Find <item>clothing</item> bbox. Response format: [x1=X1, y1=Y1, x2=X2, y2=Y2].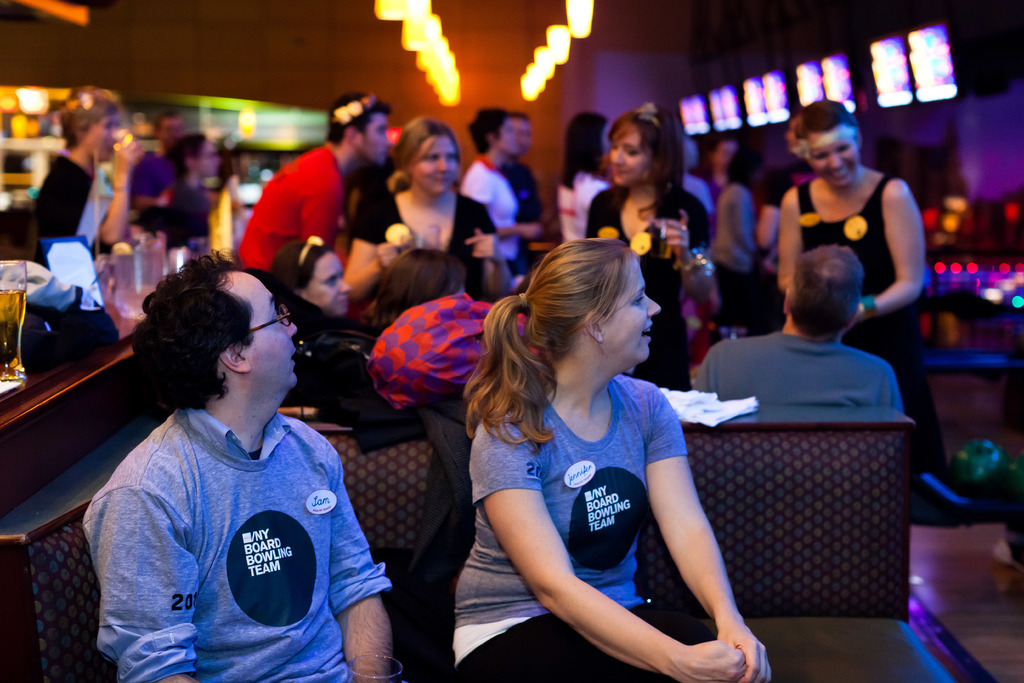
[x1=232, y1=146, x2=330, y2=285].
